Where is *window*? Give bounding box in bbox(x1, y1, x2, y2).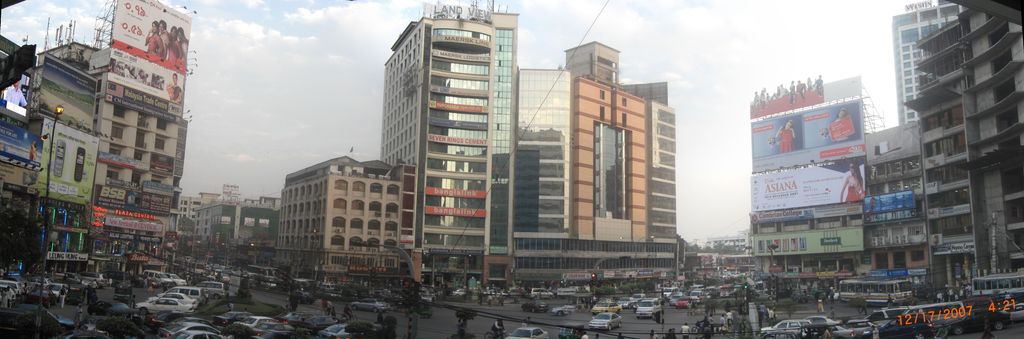
bbox(876, 167, 883, 174).
